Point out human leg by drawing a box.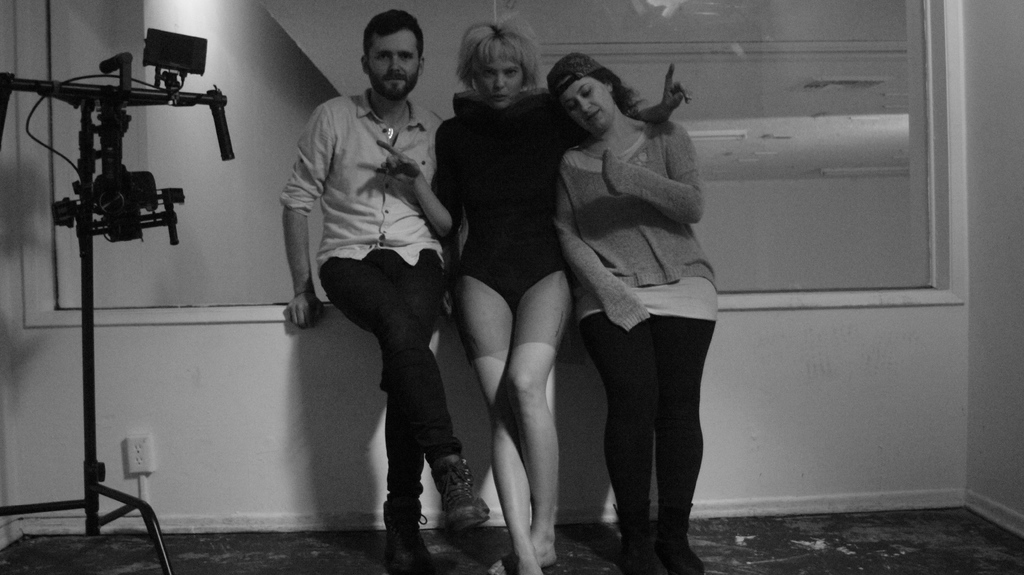
rect(652, 268, 716, 574).
